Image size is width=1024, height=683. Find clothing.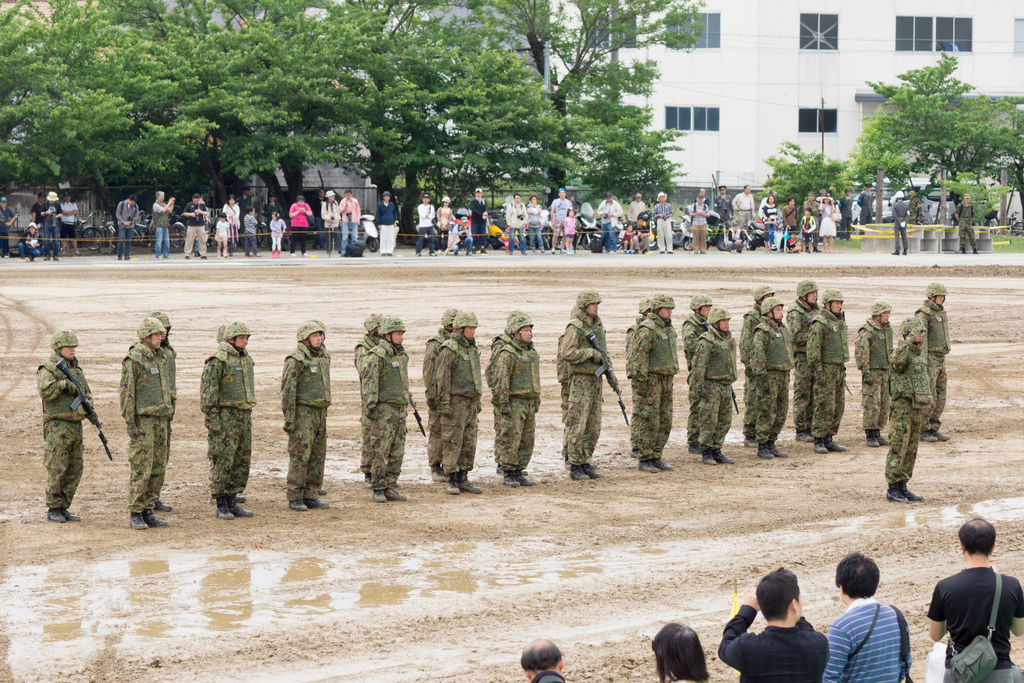
{"x1": 262, "y1": 202, "x2": 280, "y2": 245}.
